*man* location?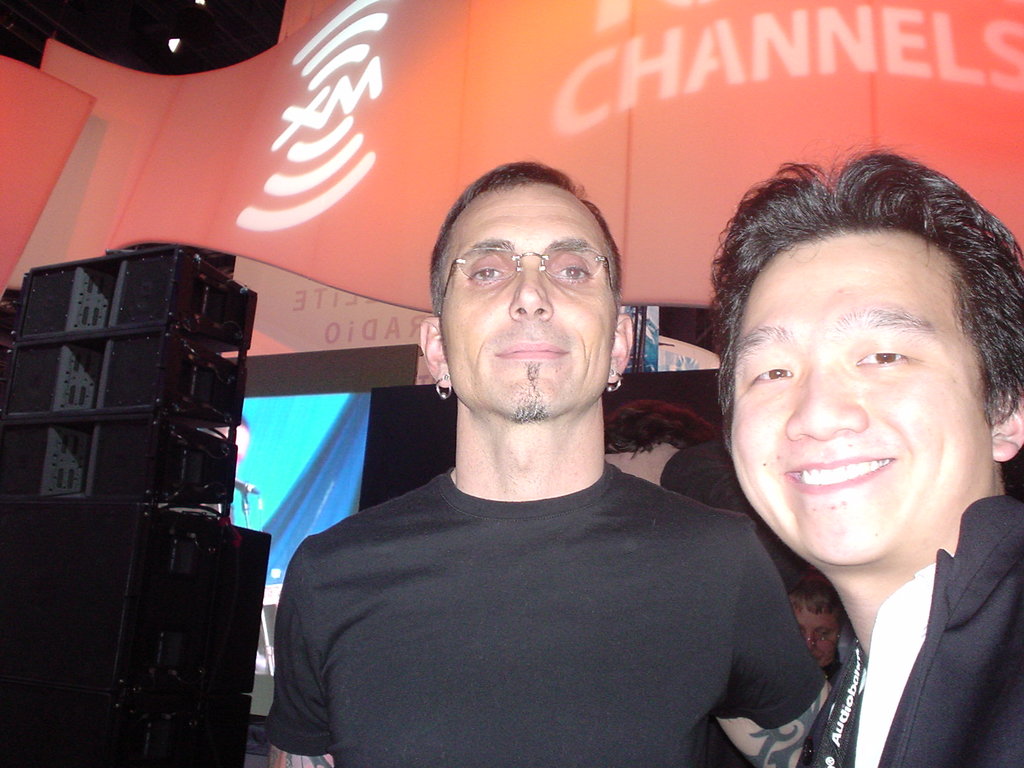
783 568 855 671
